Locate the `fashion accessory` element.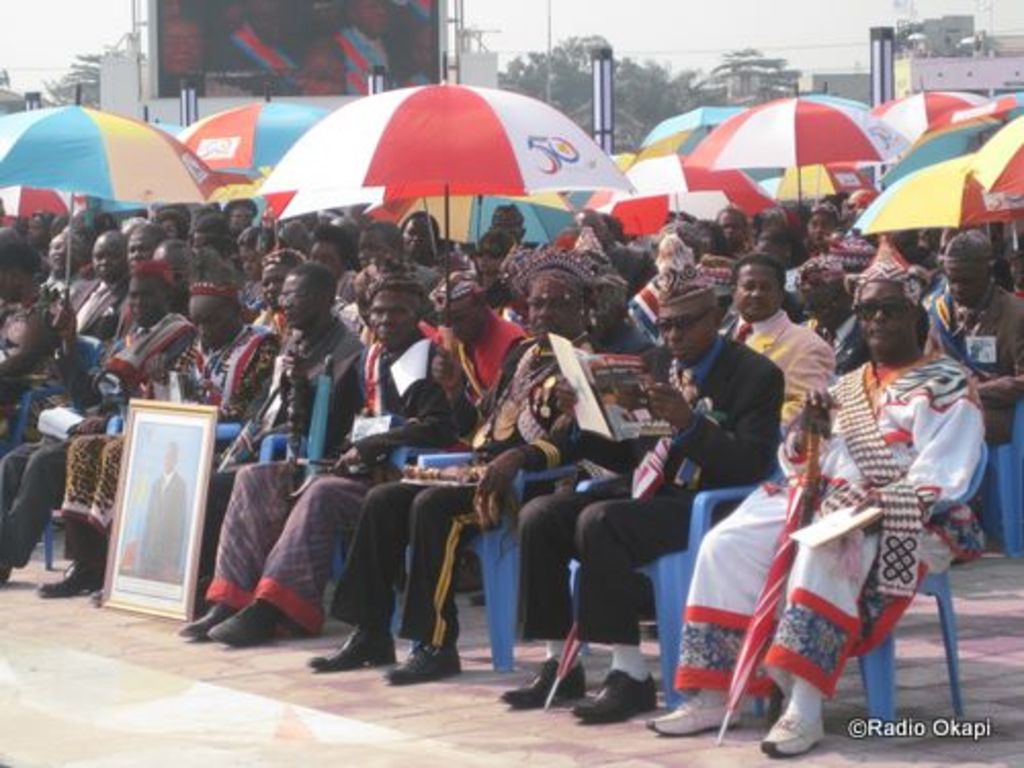
Element bbox: 571,674,659,725.
